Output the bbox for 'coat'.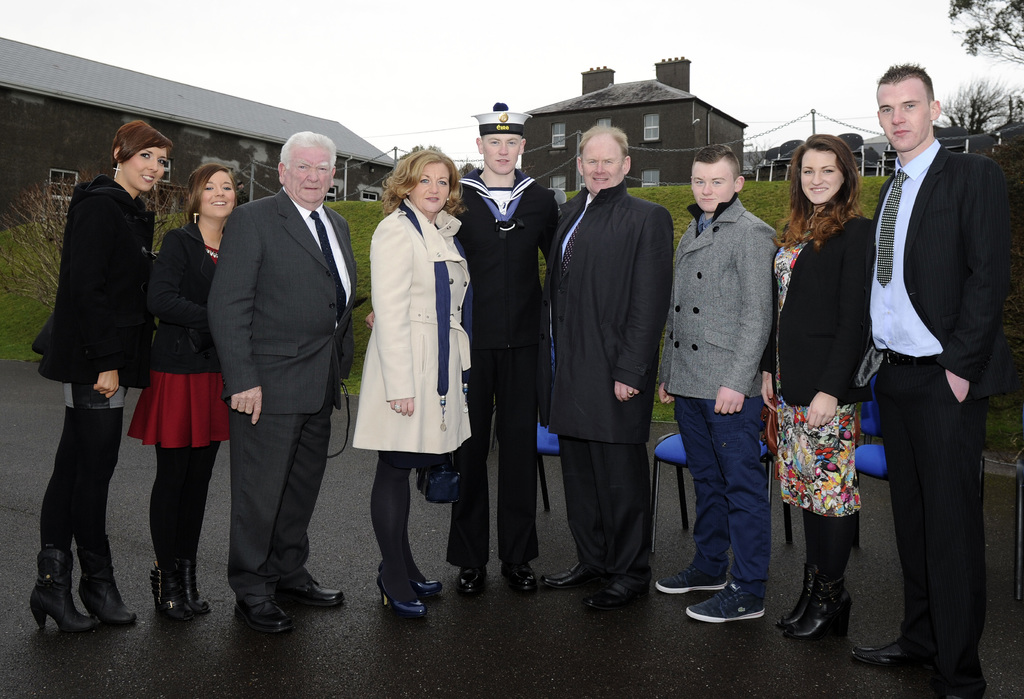
856/133/1023/415.
